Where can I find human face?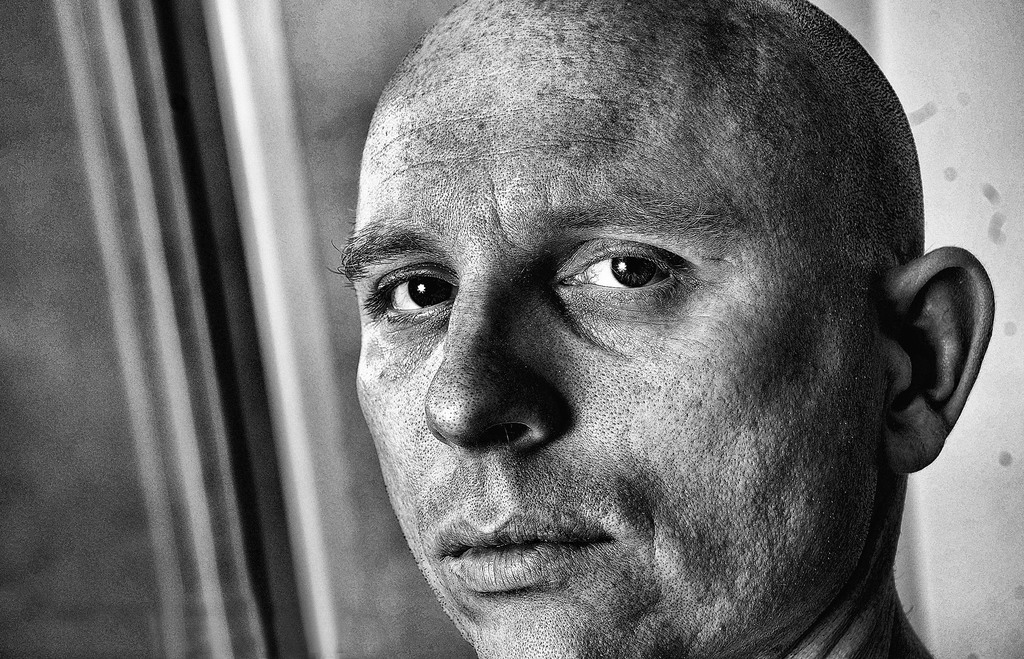
You can find it at x1=344 y1=60 x2=883 y2=658.
